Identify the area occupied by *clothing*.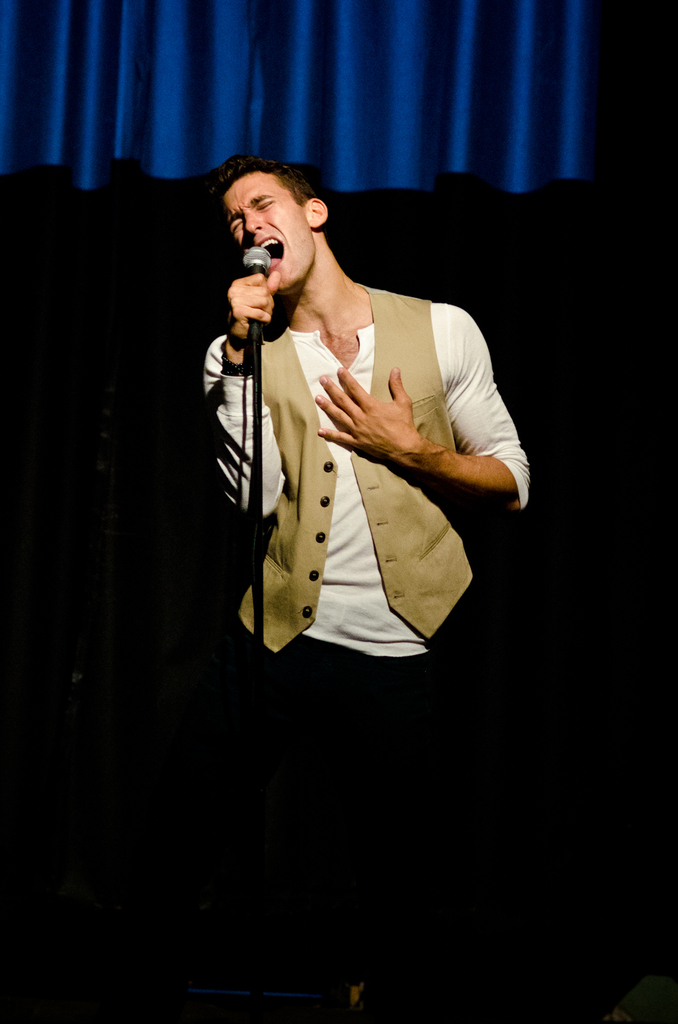
Area: {"left": 198, "top": 281, "right": 539, "bottom": 673}.
